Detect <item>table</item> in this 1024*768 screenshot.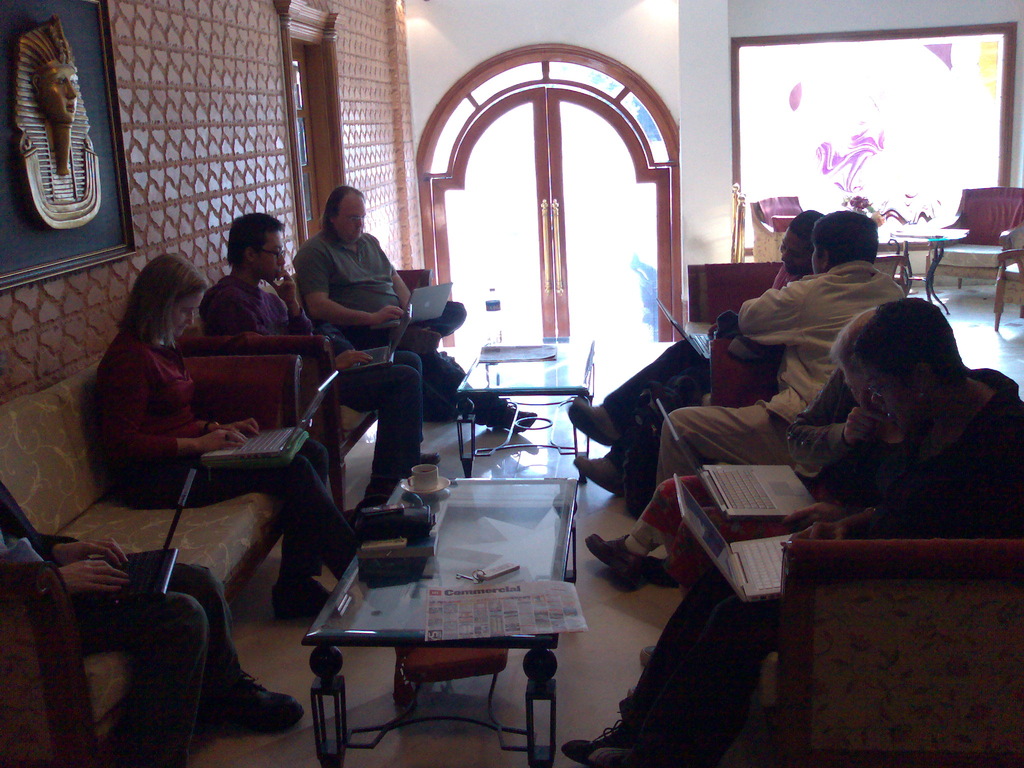
Detection: rect(281, 488, 590, 756).
